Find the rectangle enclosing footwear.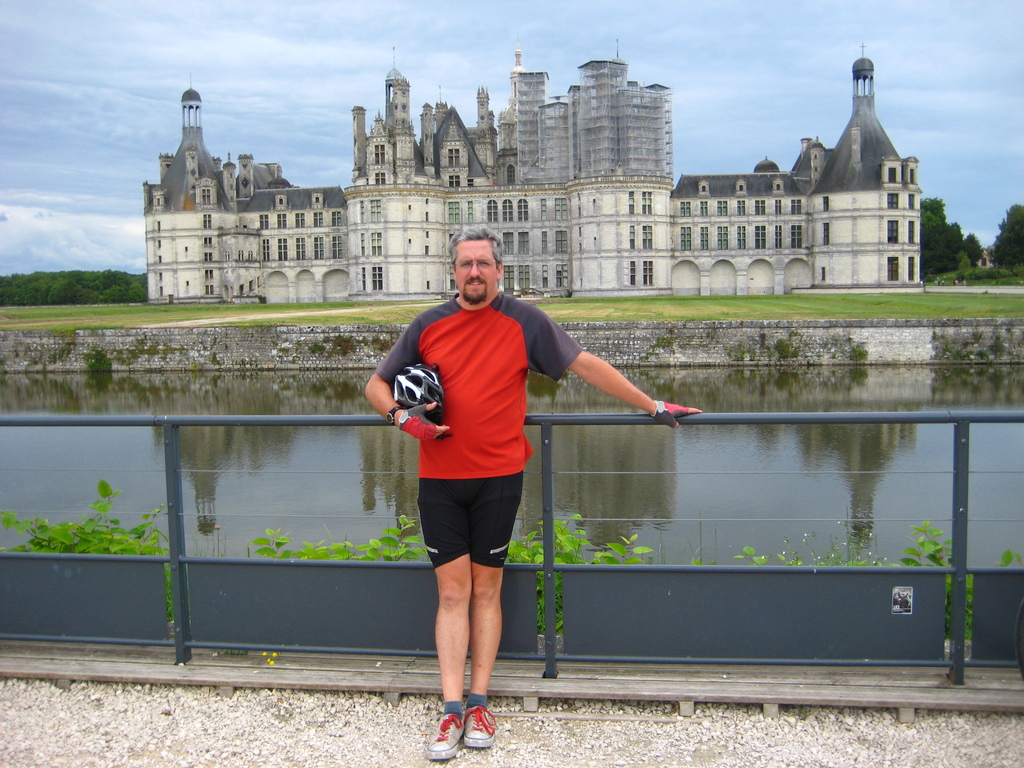
417:680:498:749.
